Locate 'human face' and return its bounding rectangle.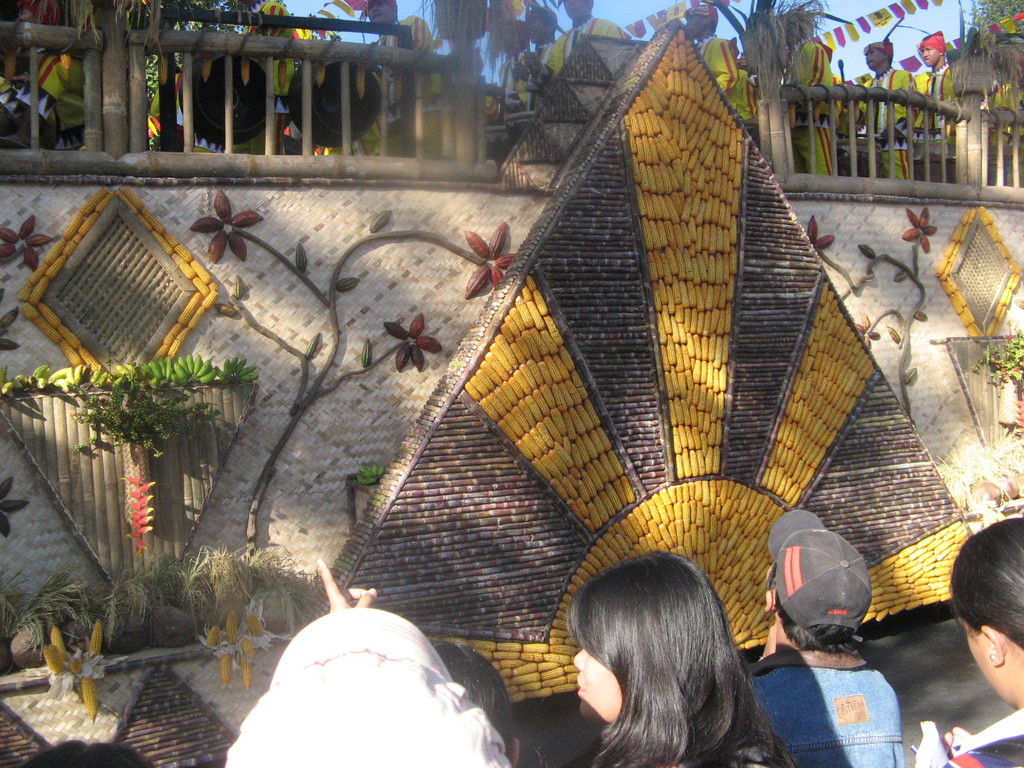
rect(965, 621, 1006, 703).
